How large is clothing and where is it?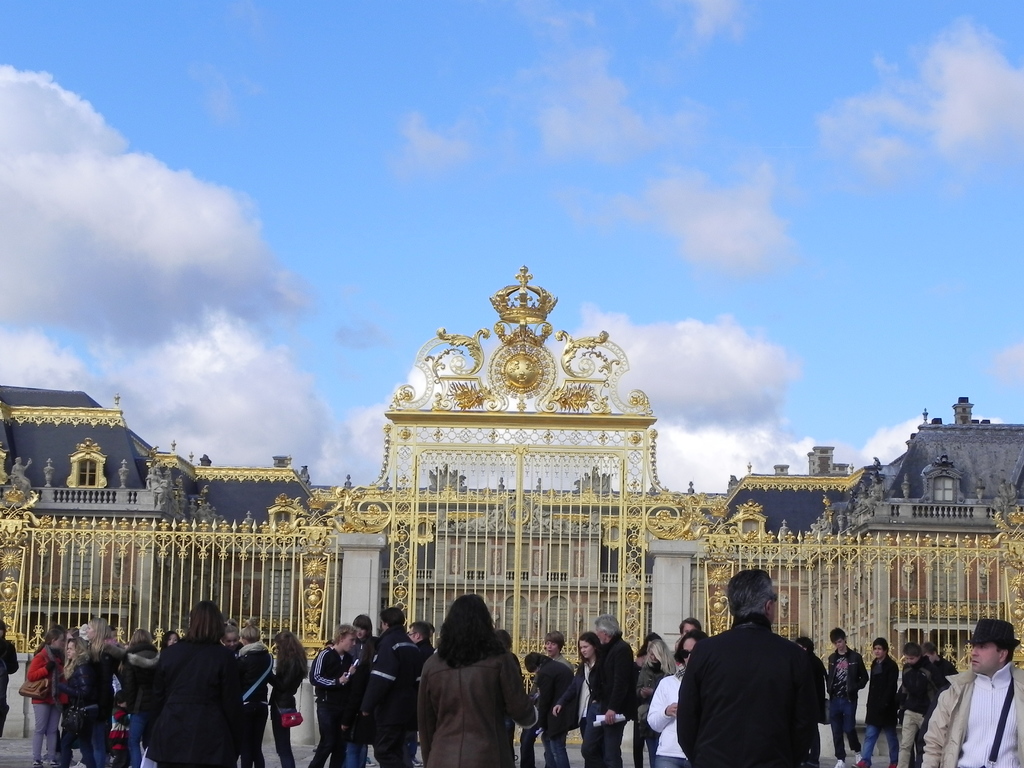
Bounding box: (left=274, top=644, right=294, bottom=766).
